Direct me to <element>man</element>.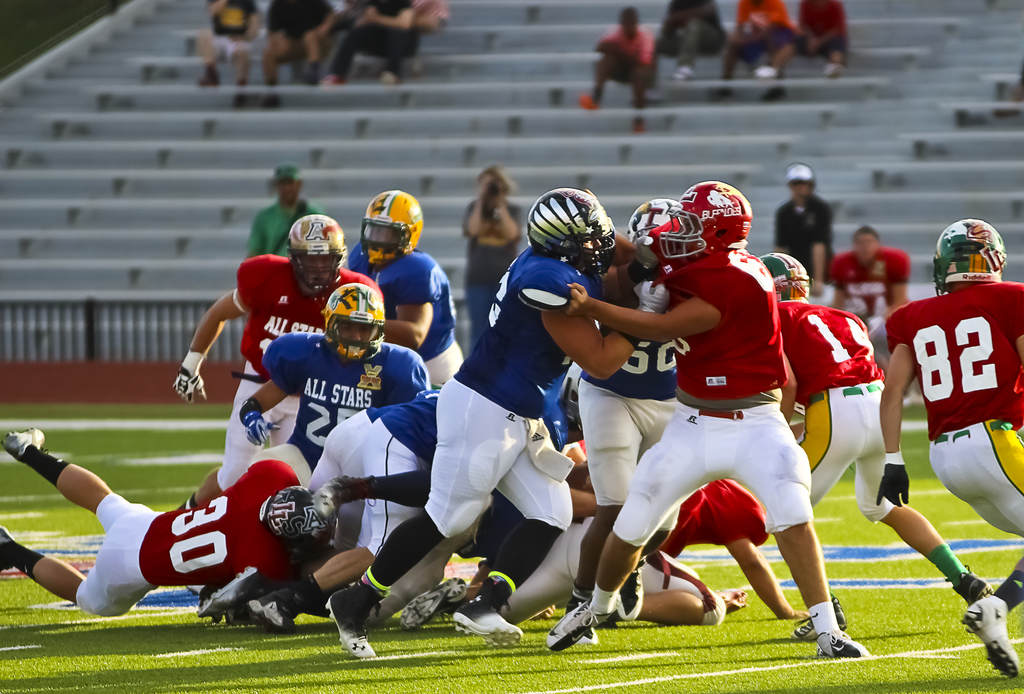
Direction: box(712, 0, 804, 92).
